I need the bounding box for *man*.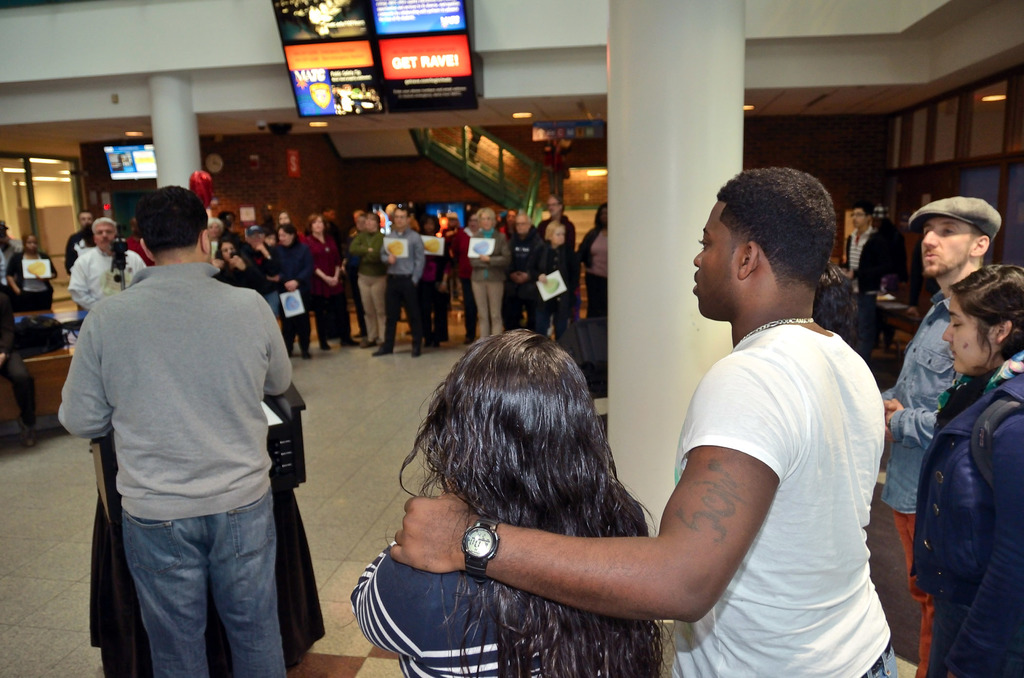
Here it is: [x1=385, y1=167, x2=900, y2=677].
